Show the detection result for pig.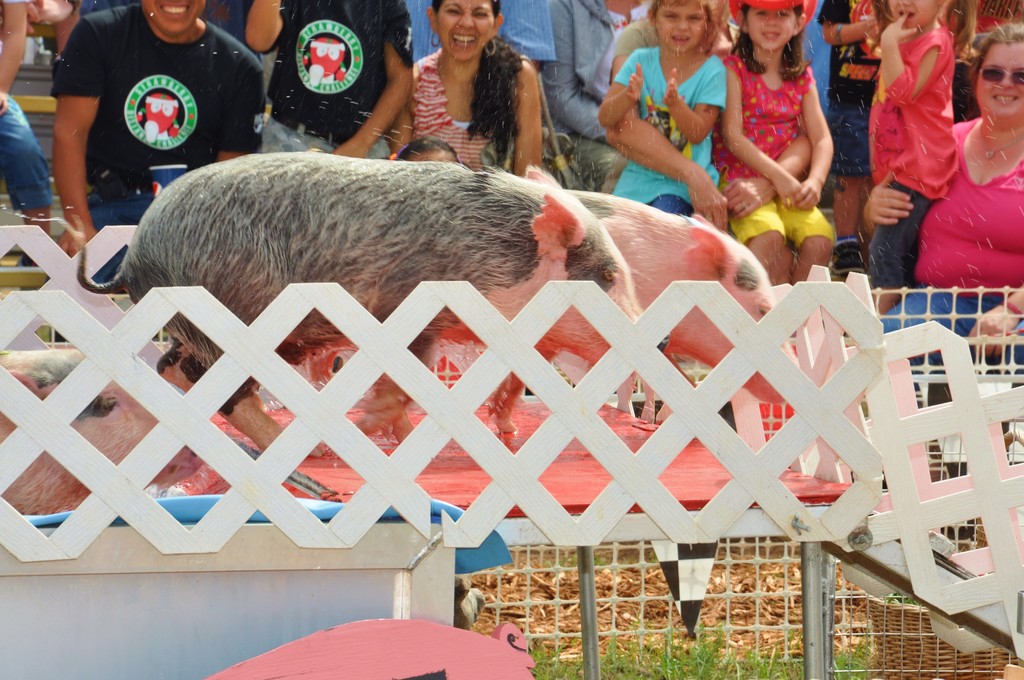
(x1=0, y1=344, x2=203, y2=514).
